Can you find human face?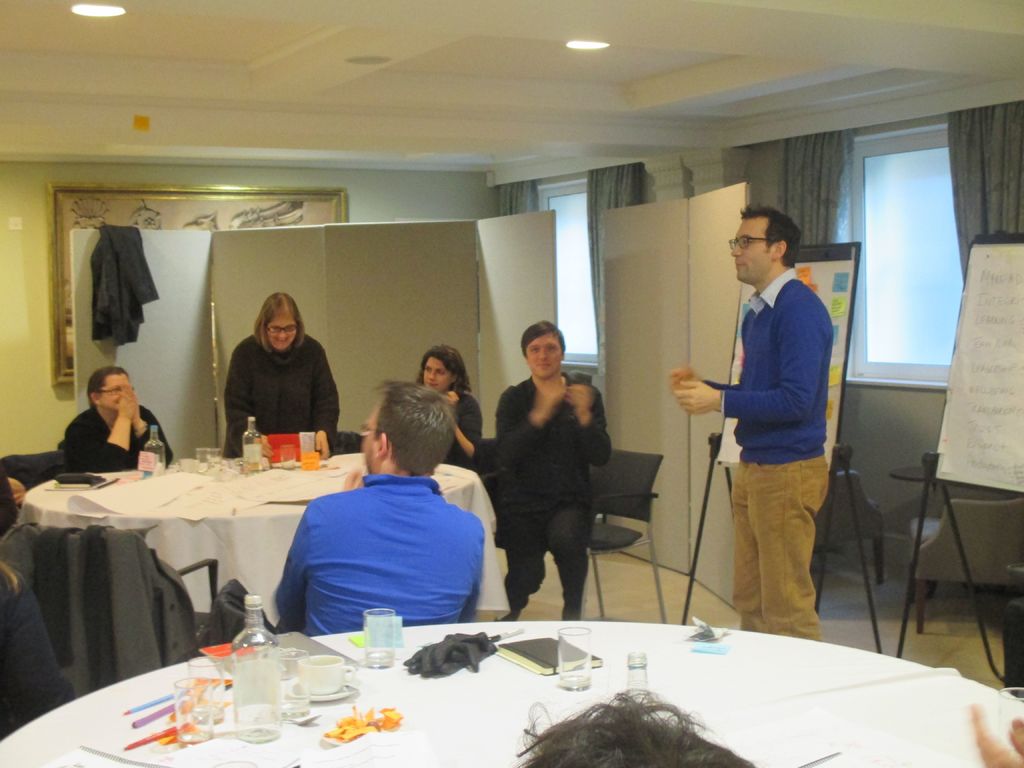
Yes, bounding box: [263,315,295,349].
